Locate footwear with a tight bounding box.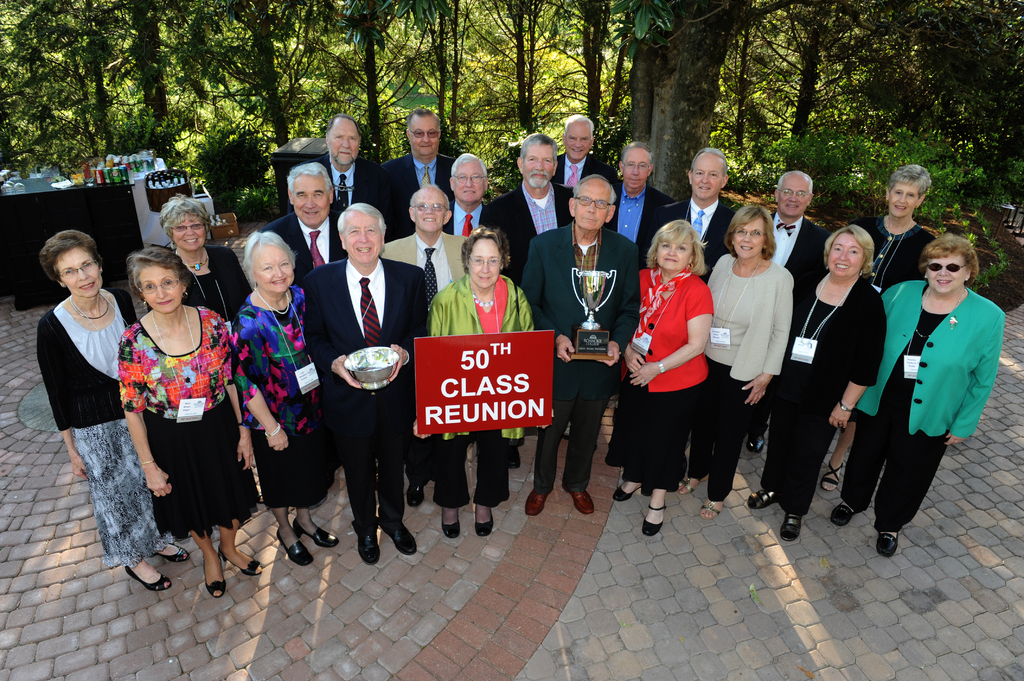
bbox=[380, 520, 415, 554].
